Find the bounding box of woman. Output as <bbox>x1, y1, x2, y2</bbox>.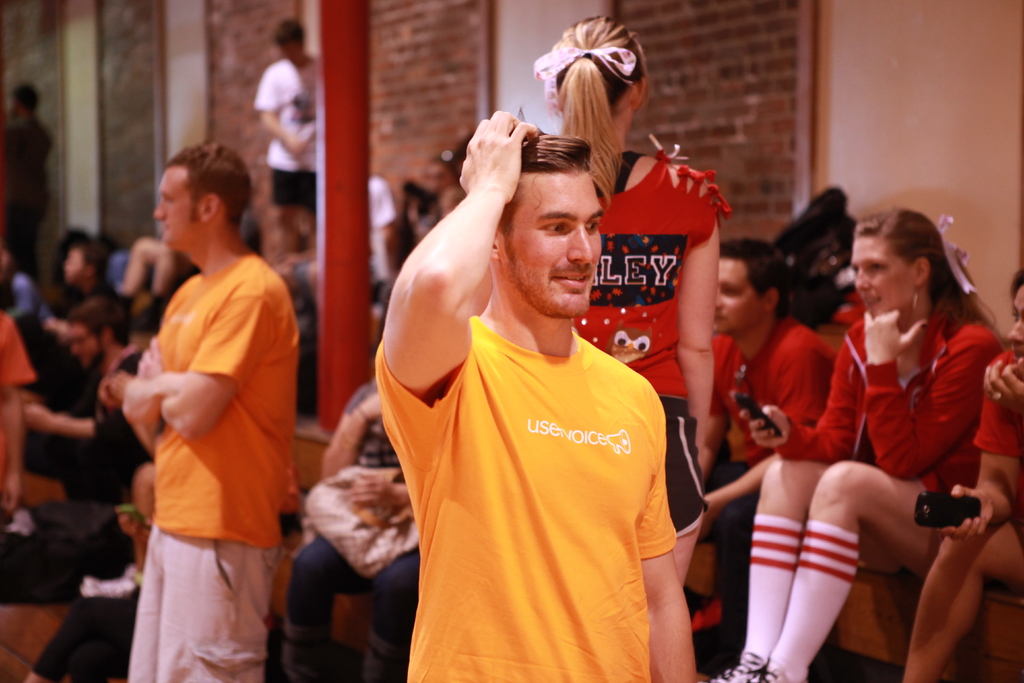
<bbox>526, 10, 735, 592</bbox>.
